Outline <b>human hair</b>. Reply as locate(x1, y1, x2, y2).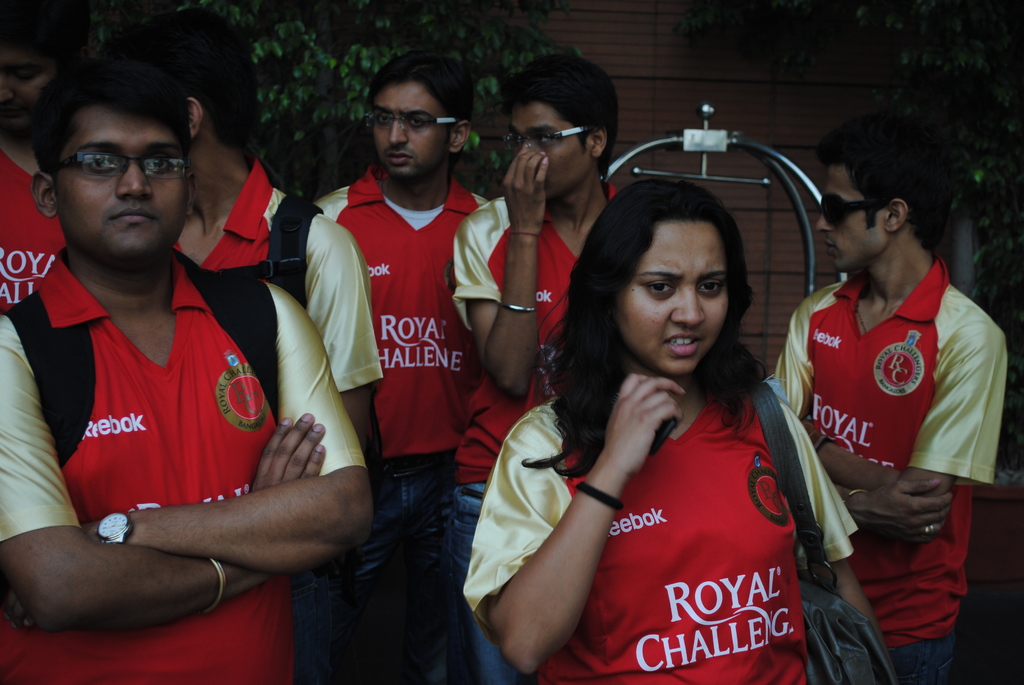
locate(815, 118, 954, 255).
